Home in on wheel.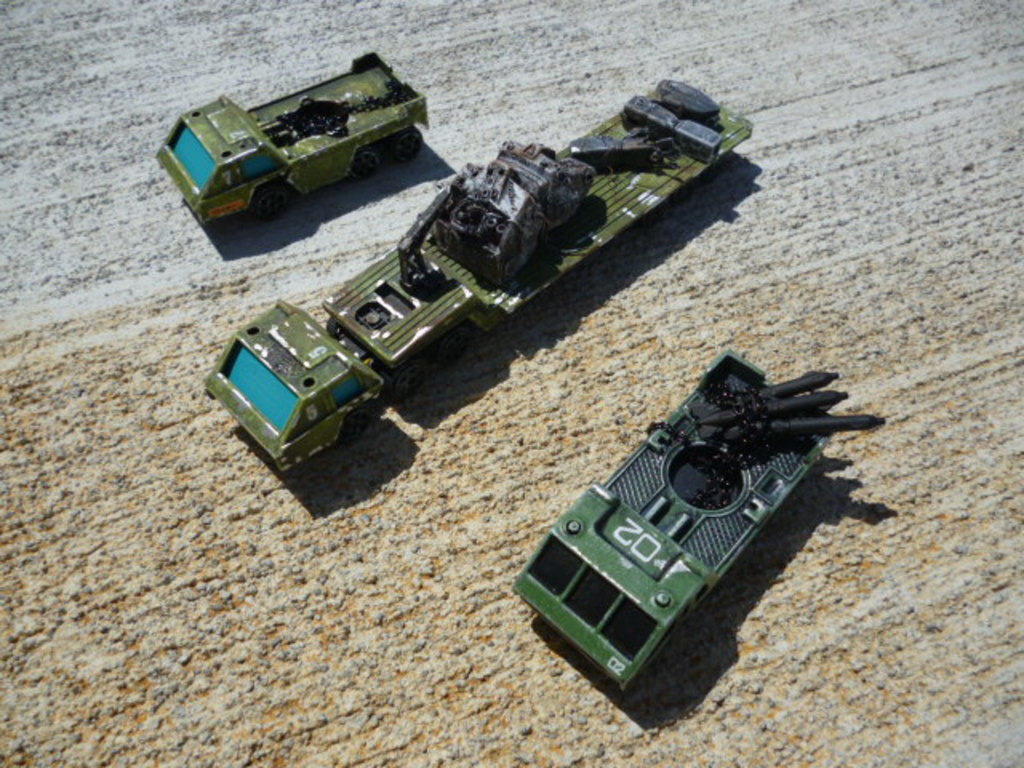
Homed in at crop(349, 147, 378, 182).
